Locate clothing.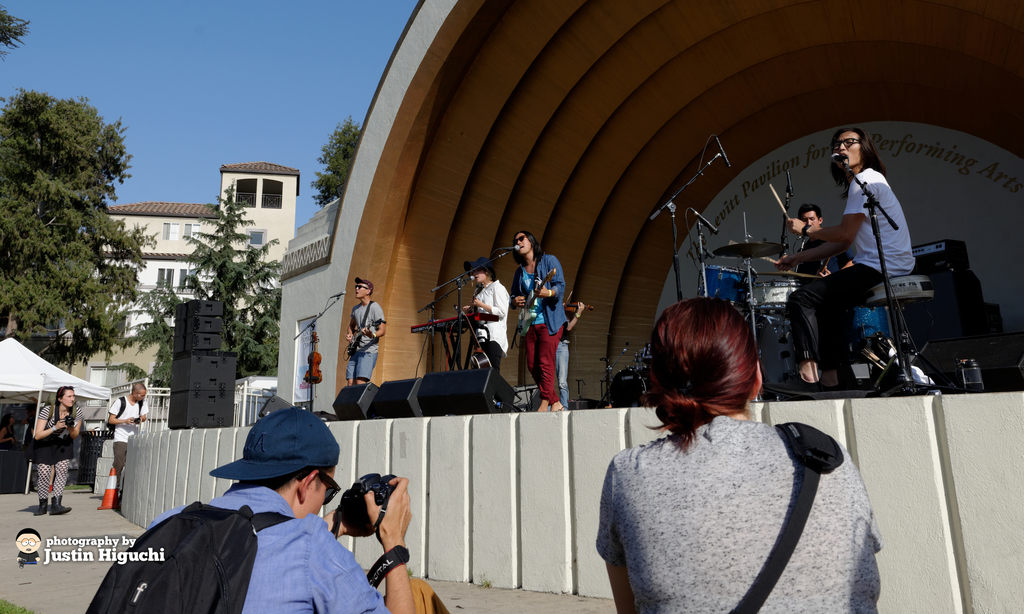
Bounding box: <bbox>31, 395, 76, 467</bbox>.
